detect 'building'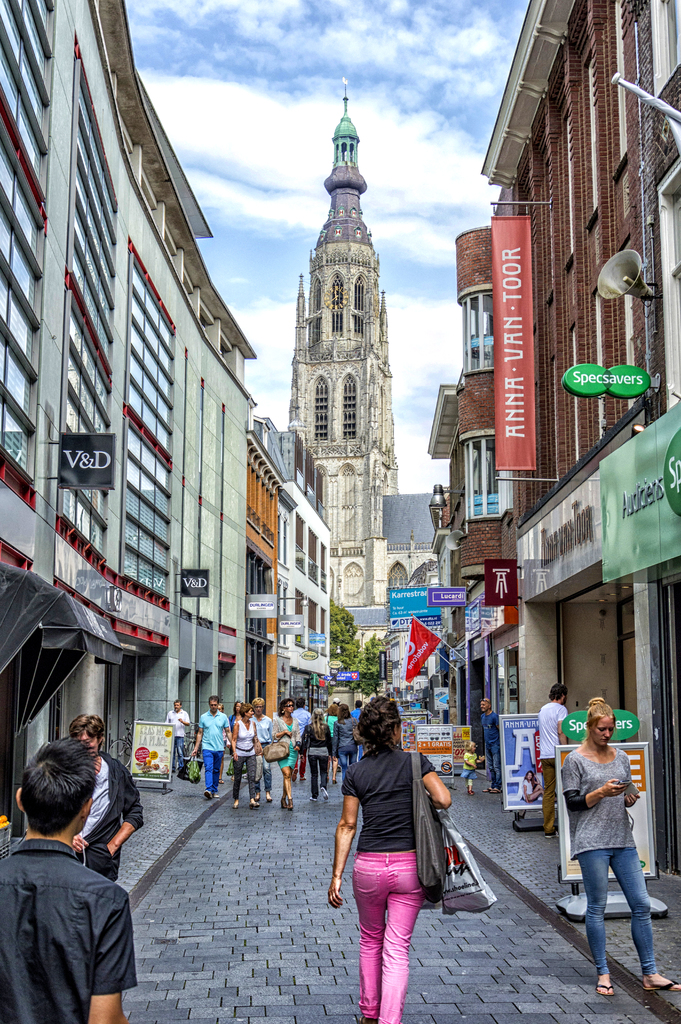
<bbox>247, 410, 282, 717</bbox>
